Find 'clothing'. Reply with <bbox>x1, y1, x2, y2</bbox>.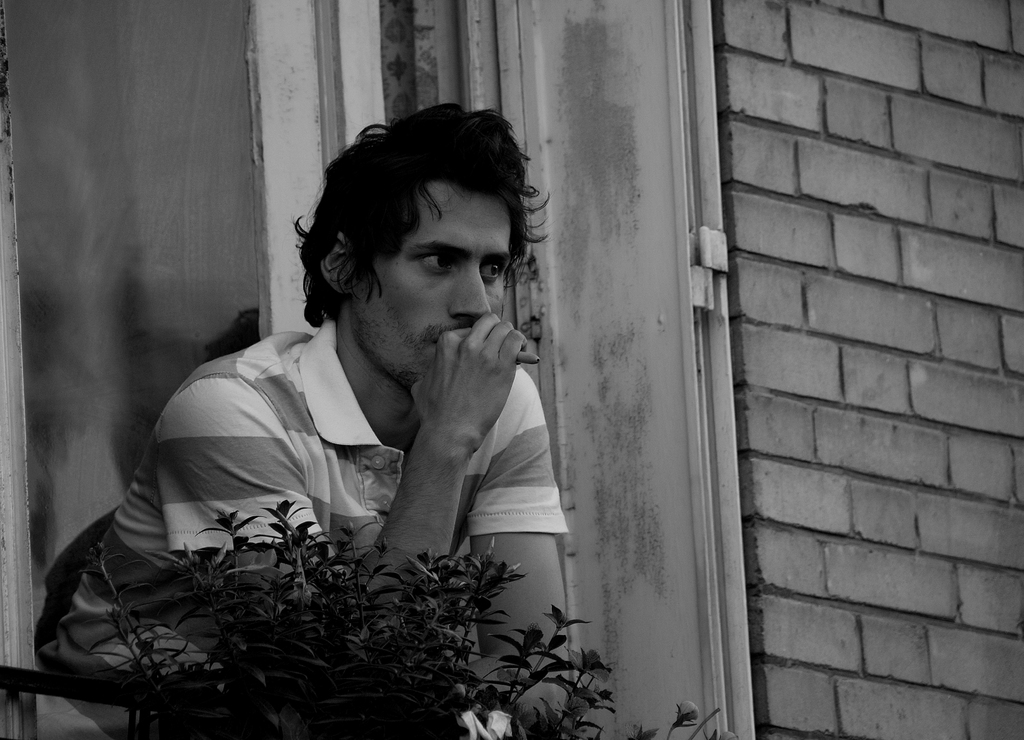
<bbox>38, 316, 573, 739</bbox>.
